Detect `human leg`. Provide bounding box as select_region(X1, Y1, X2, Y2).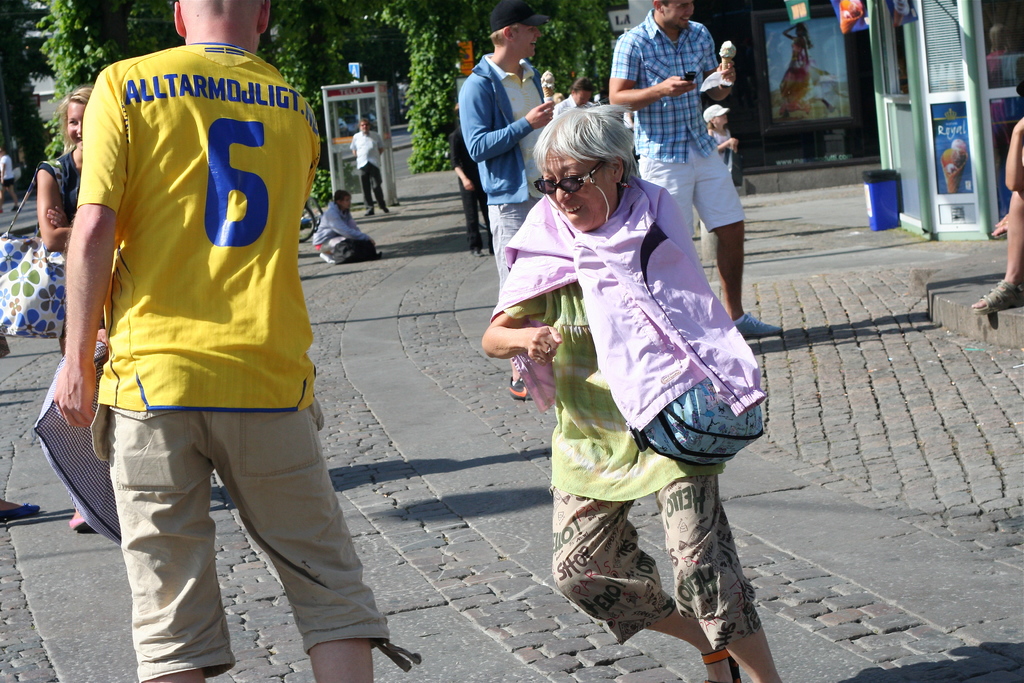
select_region(636, 154, 693, 223).
